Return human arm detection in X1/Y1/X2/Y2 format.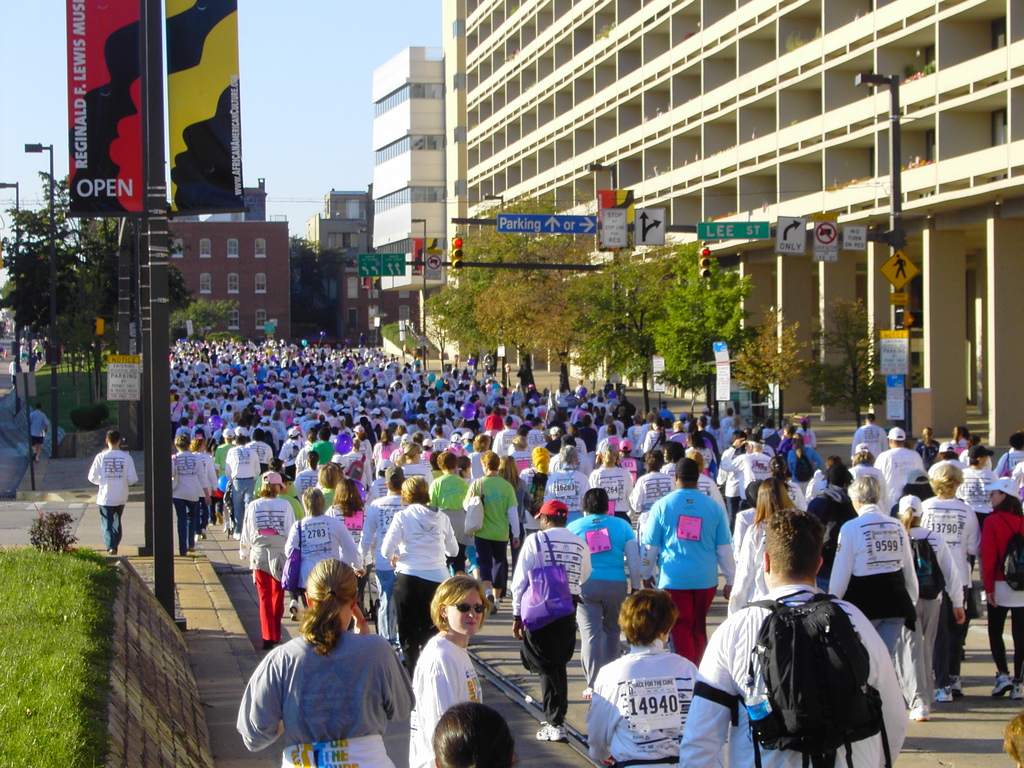
898/525/920/608.
